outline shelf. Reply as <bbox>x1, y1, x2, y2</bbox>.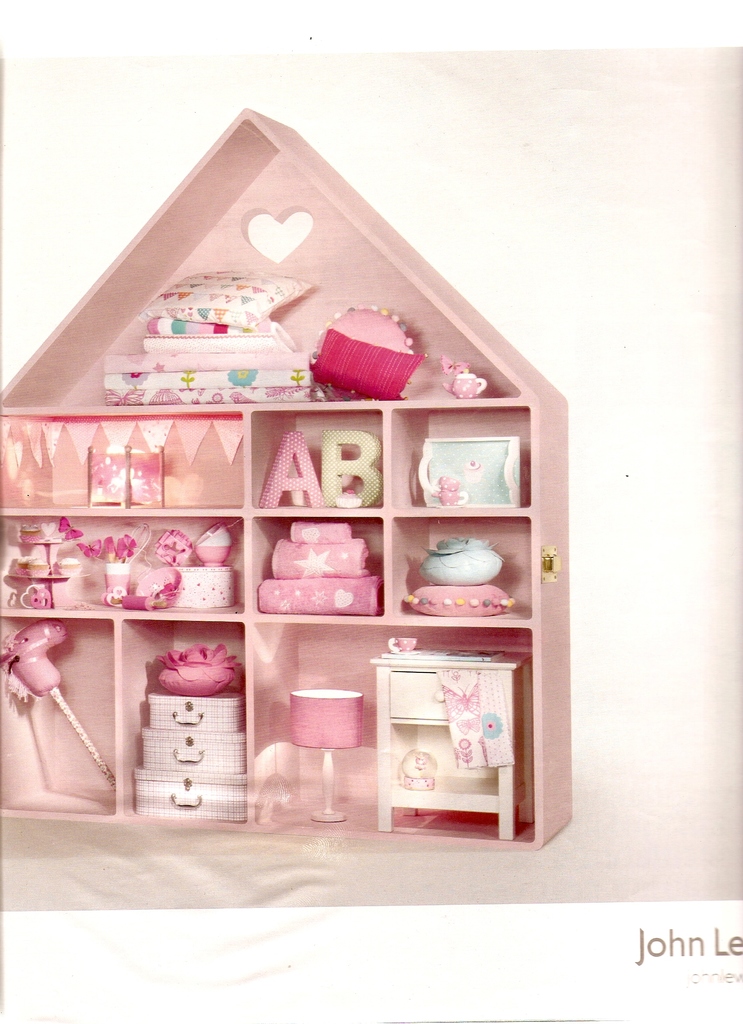
<bbox>0, 609, 243, 822</bbox>.
